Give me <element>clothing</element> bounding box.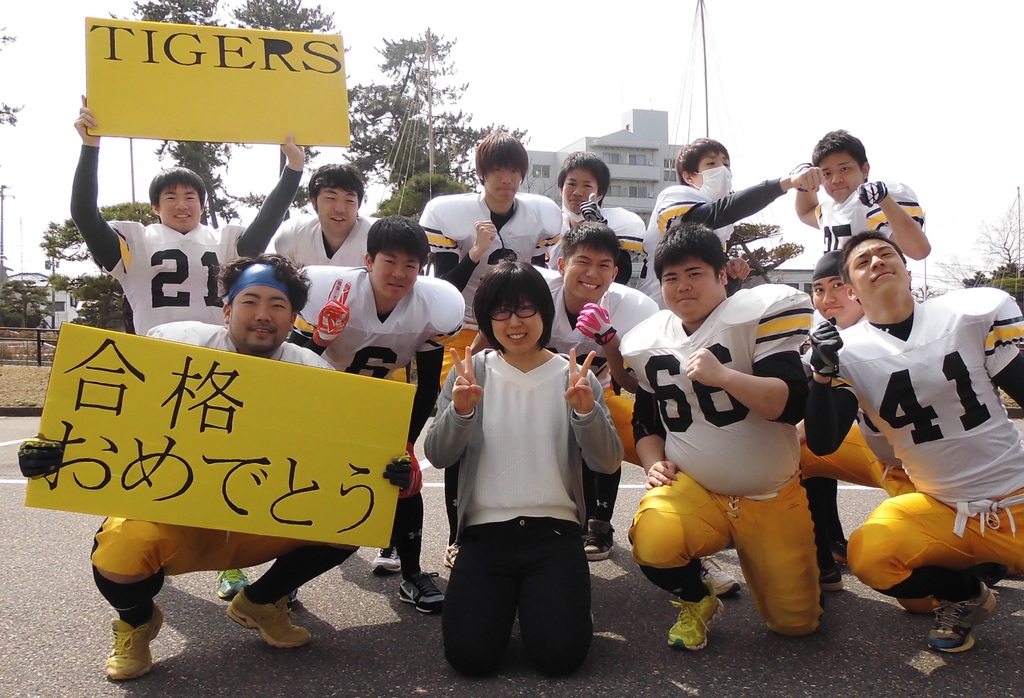
68 142 303 334.
